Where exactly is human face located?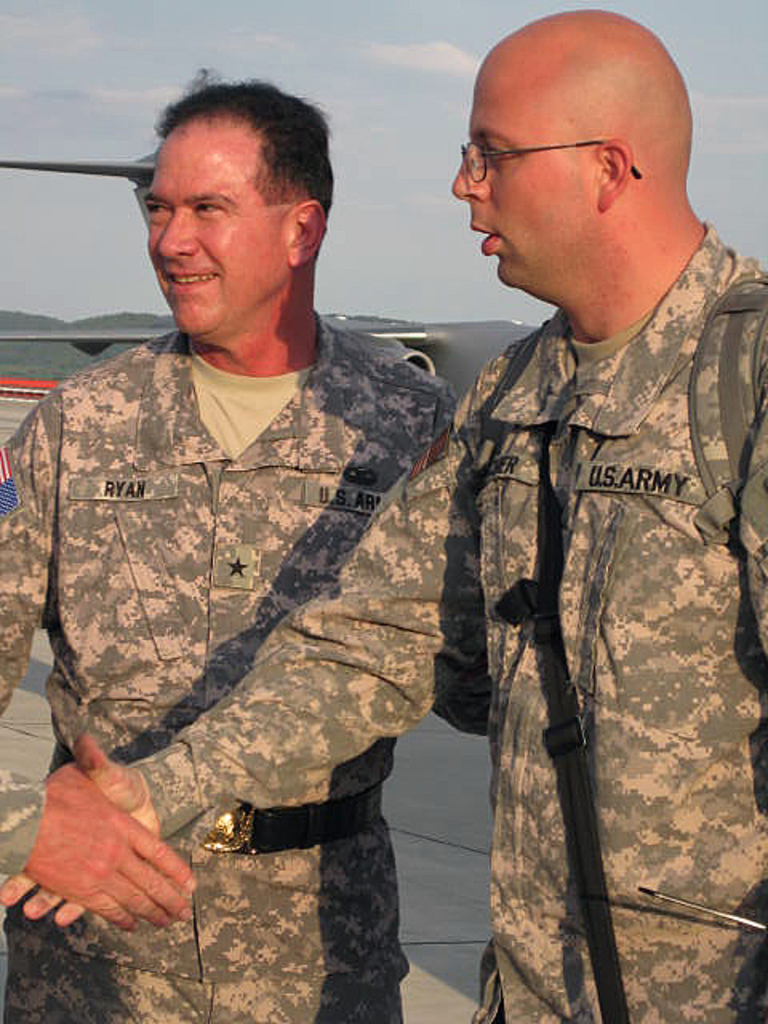
Its bounding box is crop(442, 72, 595, 285).
